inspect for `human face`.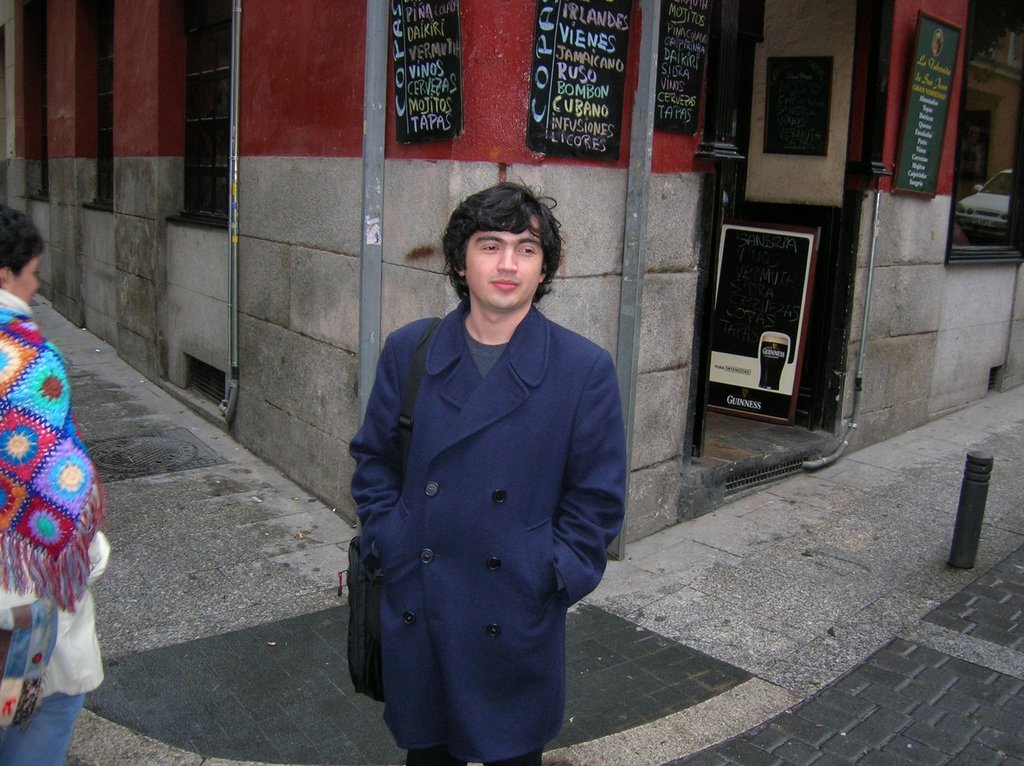
Inspection: bbox(456, 213, 535, 317).
